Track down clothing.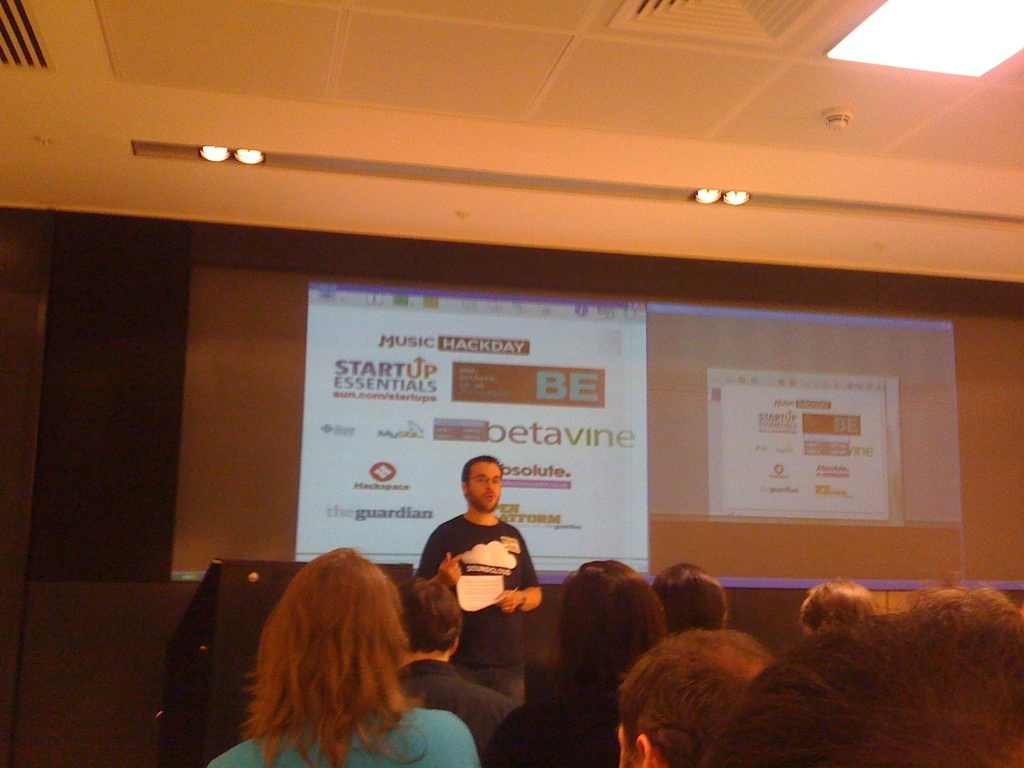
Tracked to select_region(206, 698, 490, 767).
